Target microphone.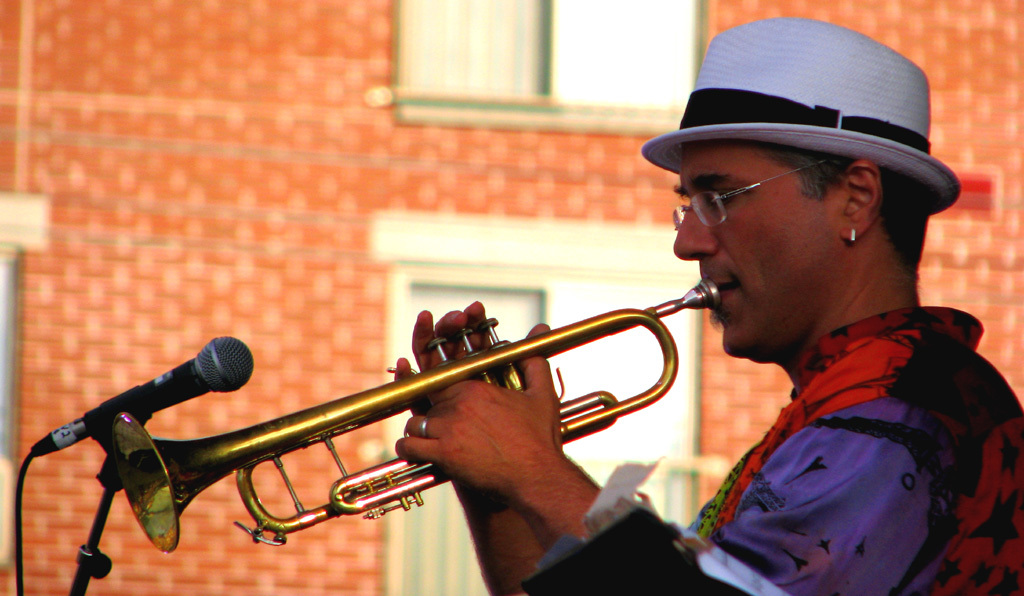
Target region: 31, 335, 259, 458.
